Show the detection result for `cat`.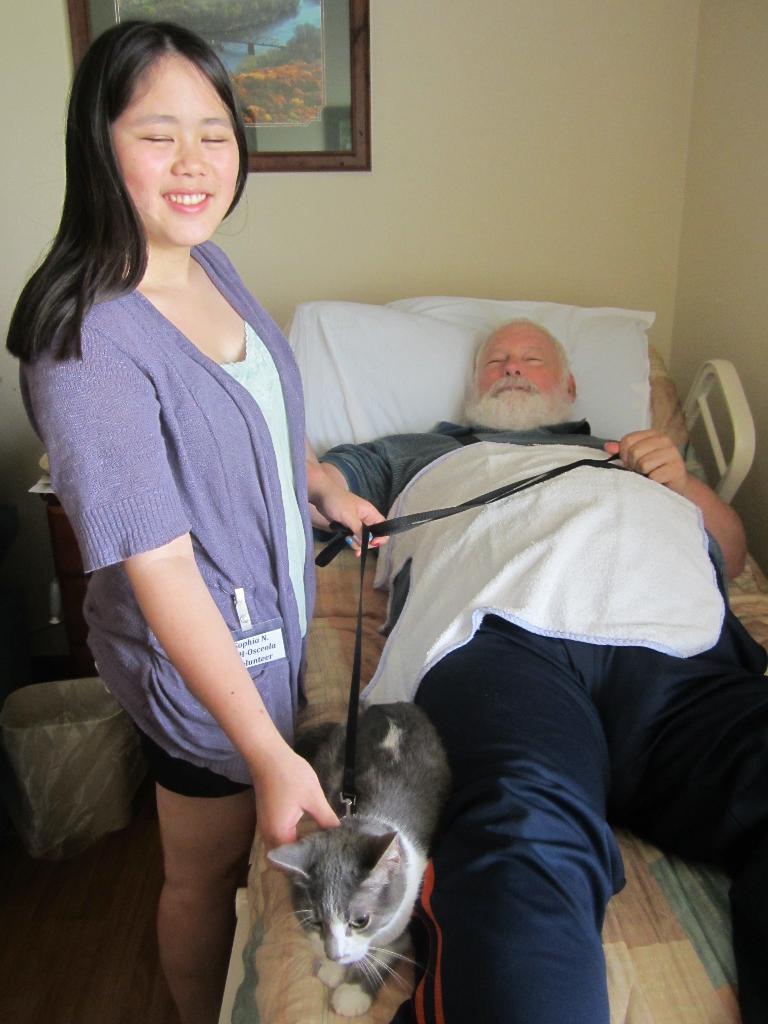
(268, 705, 454, 1021).
